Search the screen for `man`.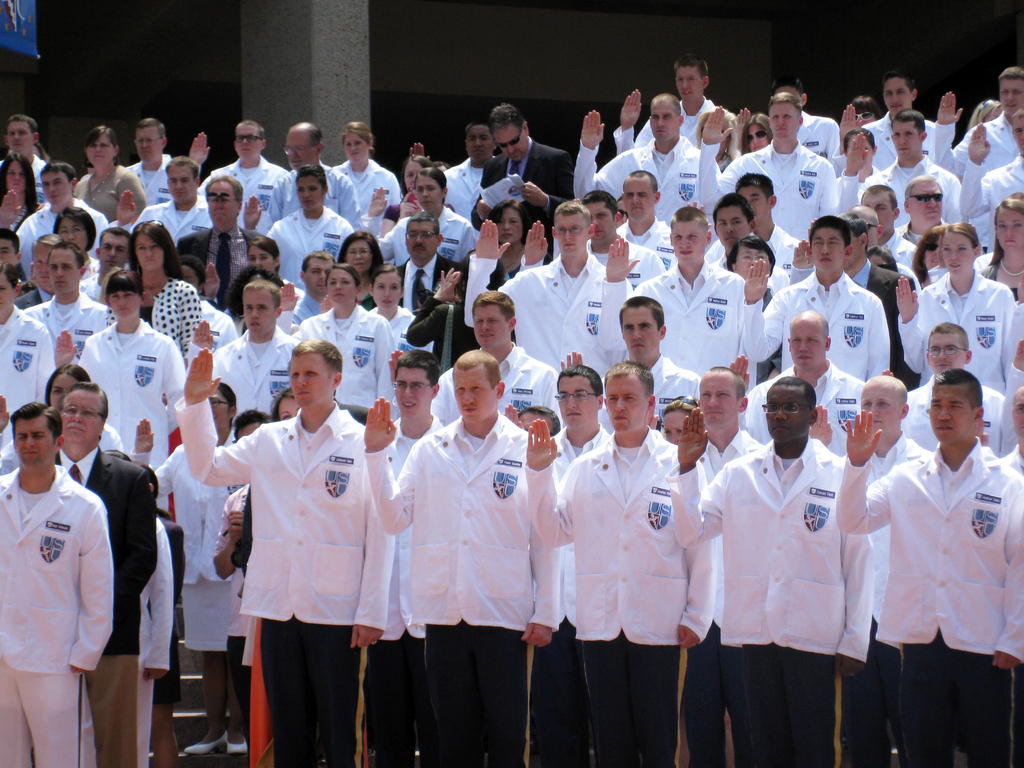
Found at left=557, top=296, right=707, bottom=436.
